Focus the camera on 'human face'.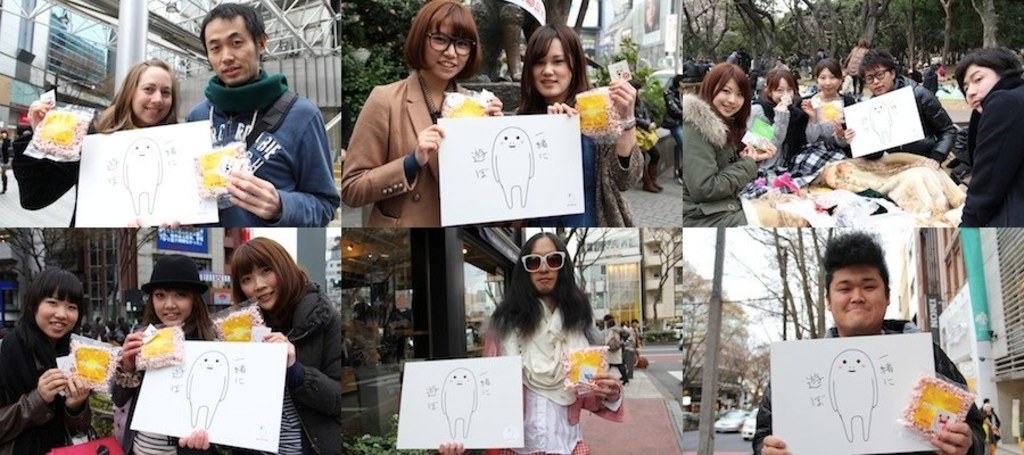
Focus region: rect(207, 20, 261, 90).
